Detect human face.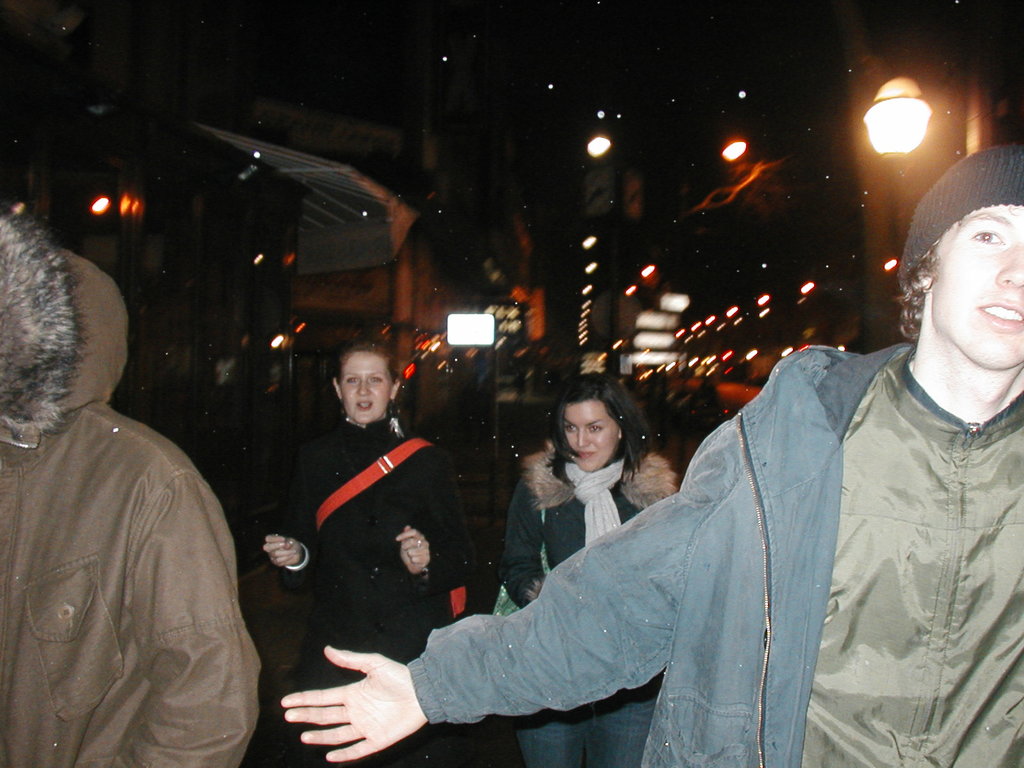
Detected at x1=339, y1=351, x2=395, y2=426.
